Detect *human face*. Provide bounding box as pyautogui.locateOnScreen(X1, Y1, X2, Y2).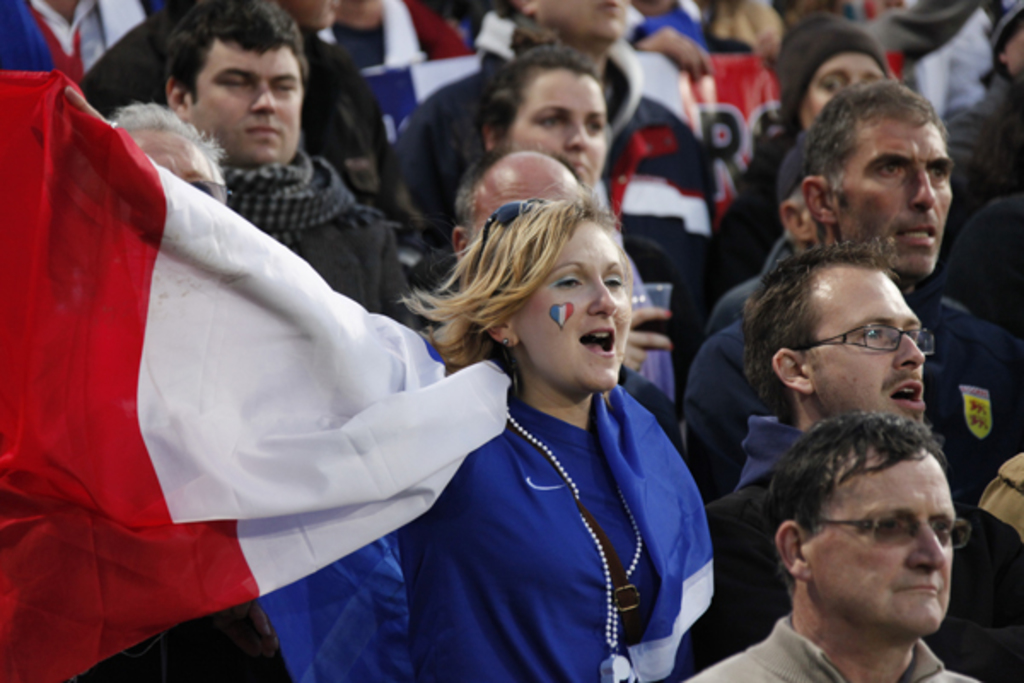
pyautogui.locateOnScreen(806, 268, 925, 425).
